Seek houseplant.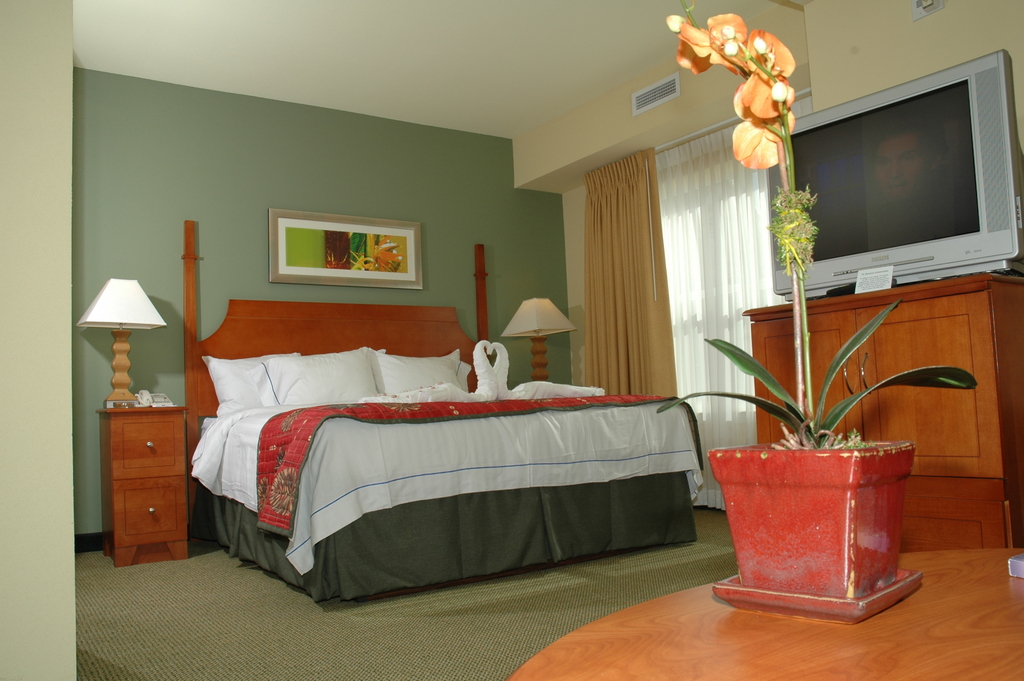
[x1=653, y1=0, x2=979, y2=625].
